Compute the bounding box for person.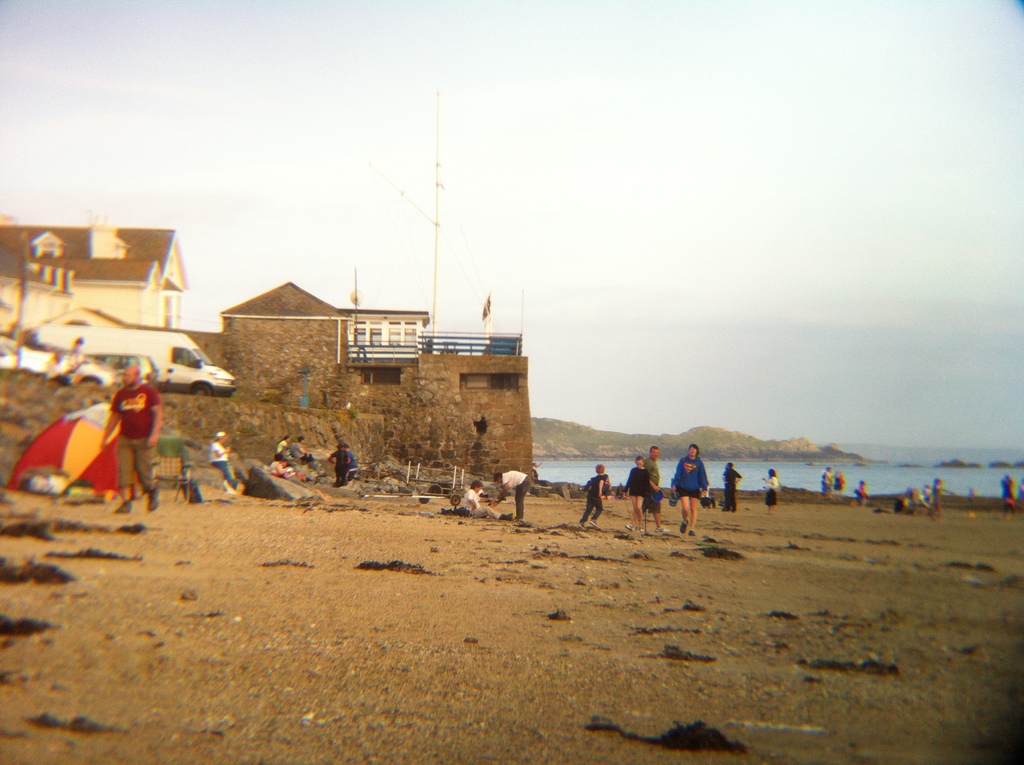
[x1=207, y1=428, x2=241, y2=492].
